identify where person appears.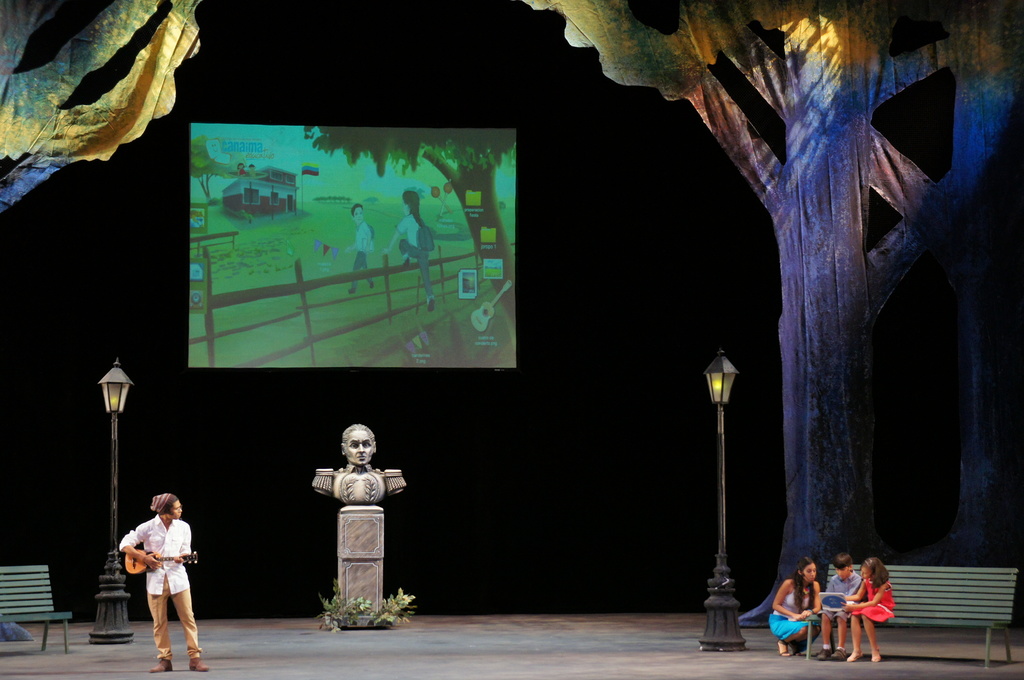
Appears at bbox=(767, 555, 824, 658).
